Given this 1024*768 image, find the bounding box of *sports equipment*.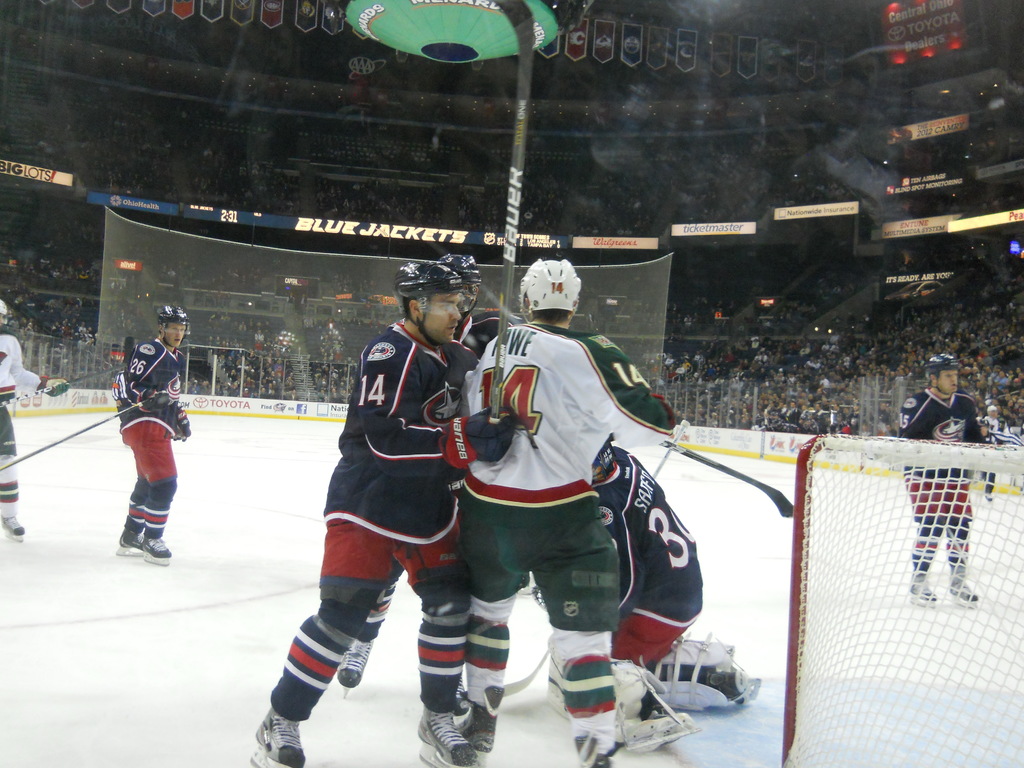
504 419 688 695.
